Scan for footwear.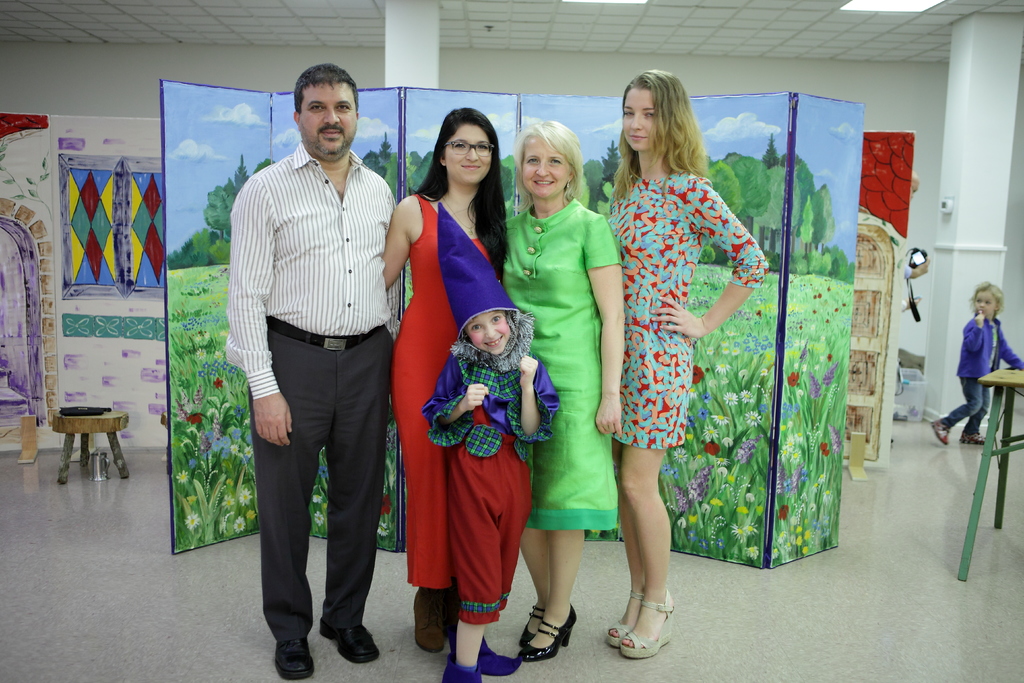
Scan result: left=310, top=613, right=383, bottom=666.
